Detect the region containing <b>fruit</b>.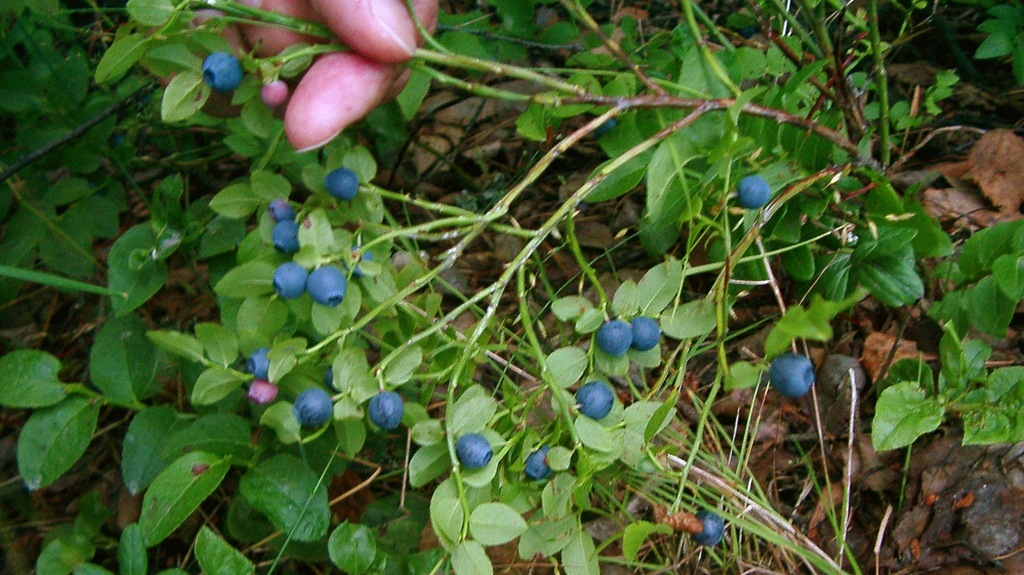
<region>367, 392, 408, 431</region>.
